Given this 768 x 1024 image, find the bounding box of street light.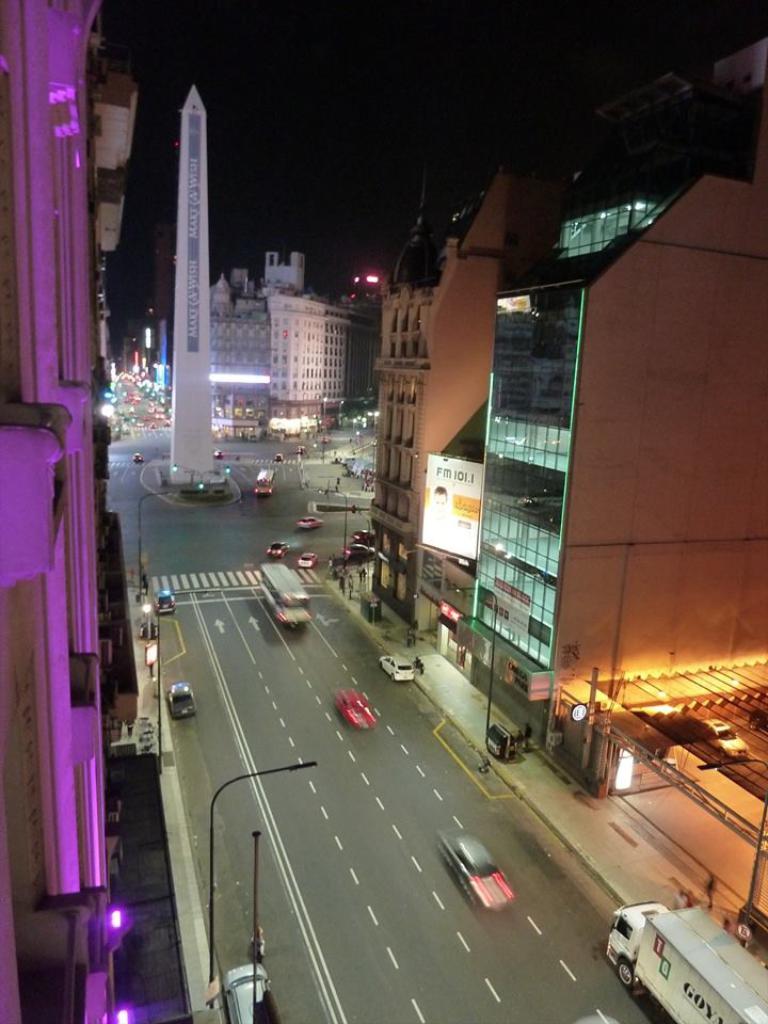
bbox(209, 763, 320, 1010).
